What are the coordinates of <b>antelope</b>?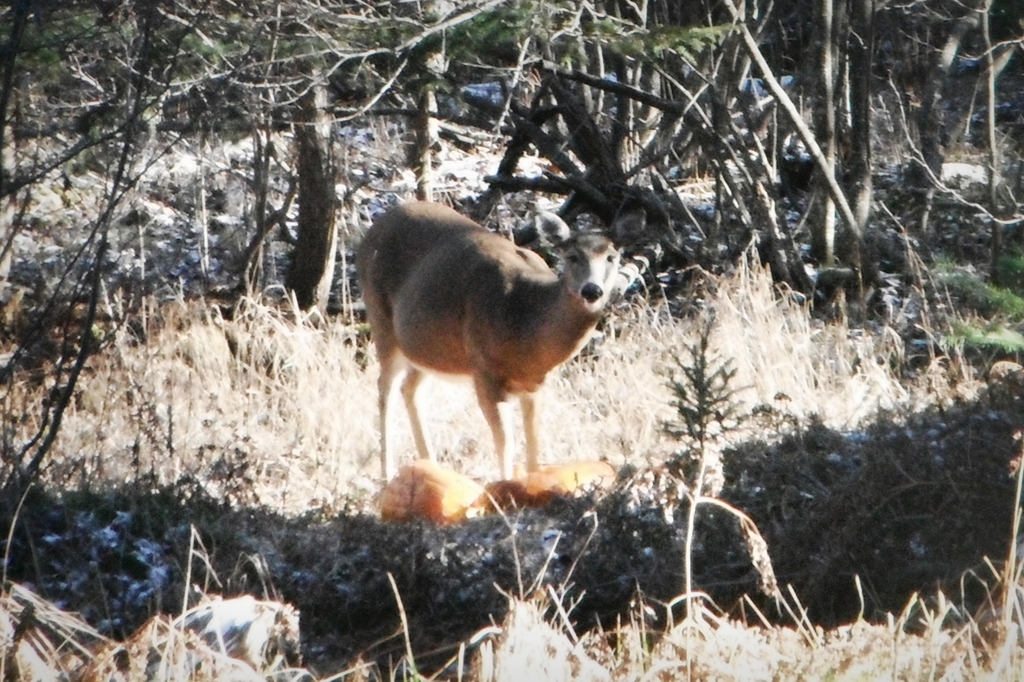
x1=353 y1=199 x2=647 y2=485.
